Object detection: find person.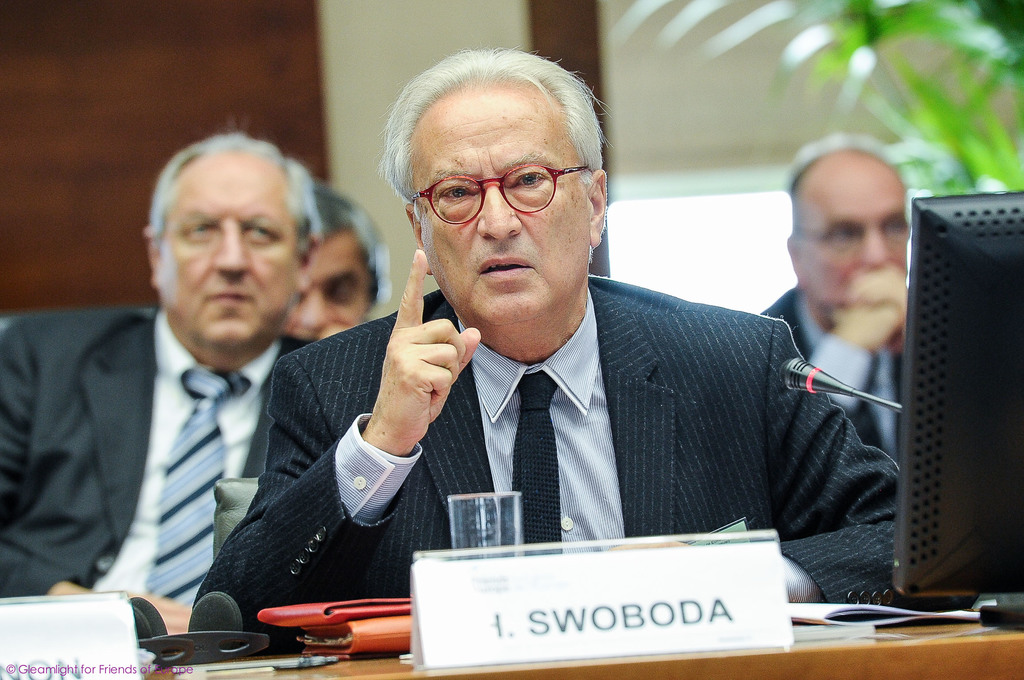
bbox=[751, 130, 922, 474].
